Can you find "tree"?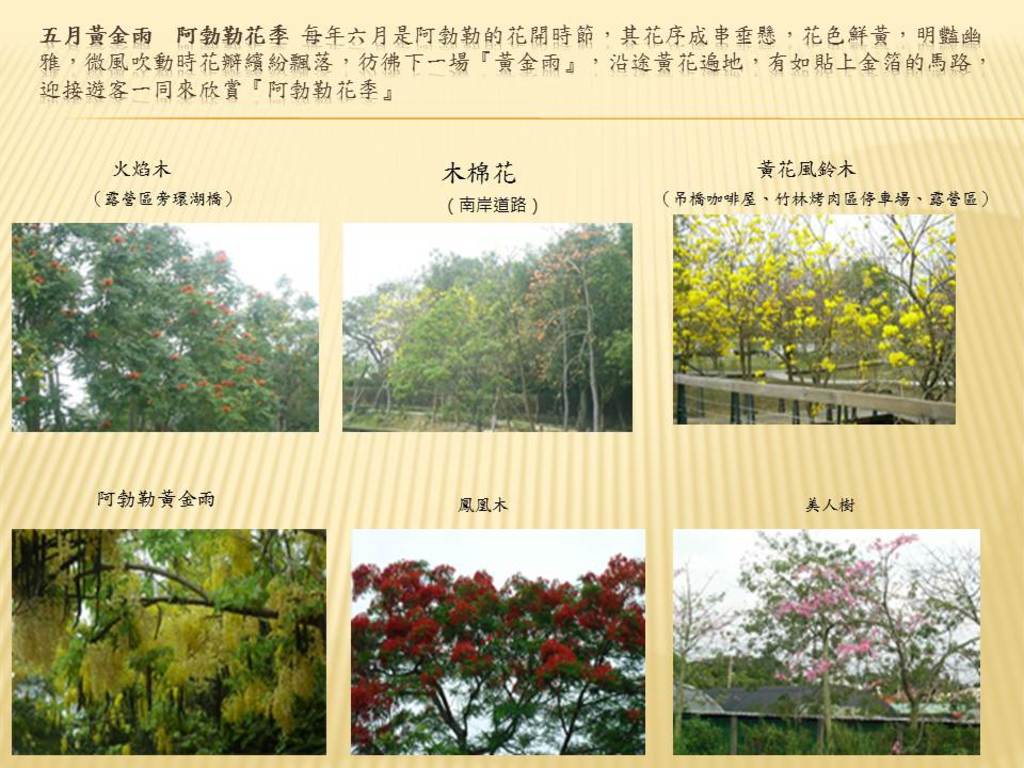
Yes, bounding box: pyautogui.locateOnScreen(668, 210, 957, 420).
